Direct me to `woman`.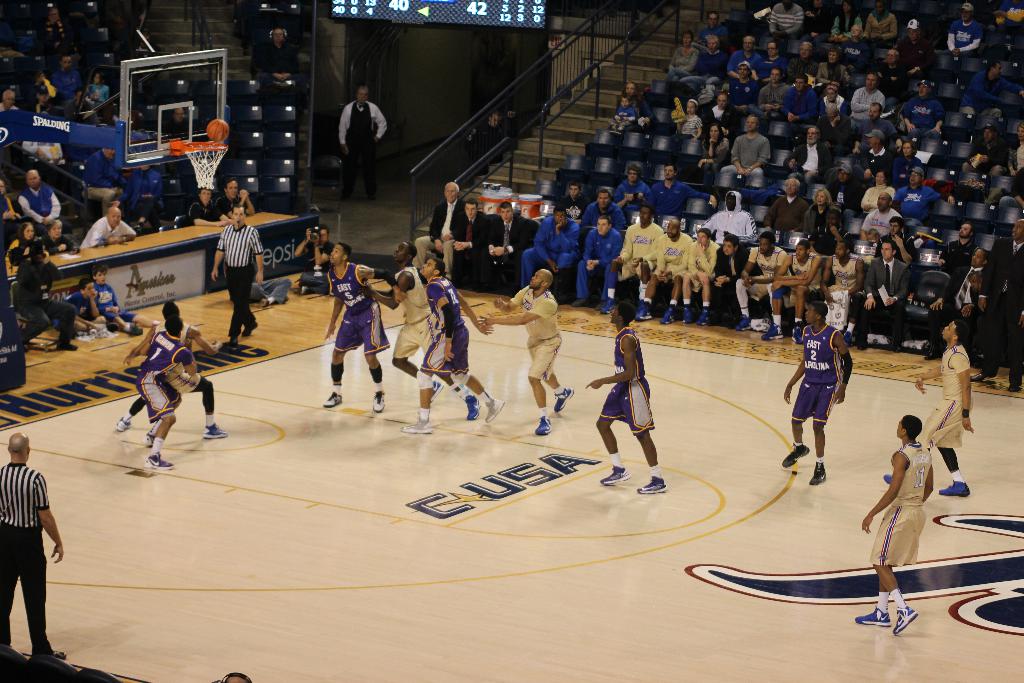
Direction: bbox(694, 122, 731, 185).
